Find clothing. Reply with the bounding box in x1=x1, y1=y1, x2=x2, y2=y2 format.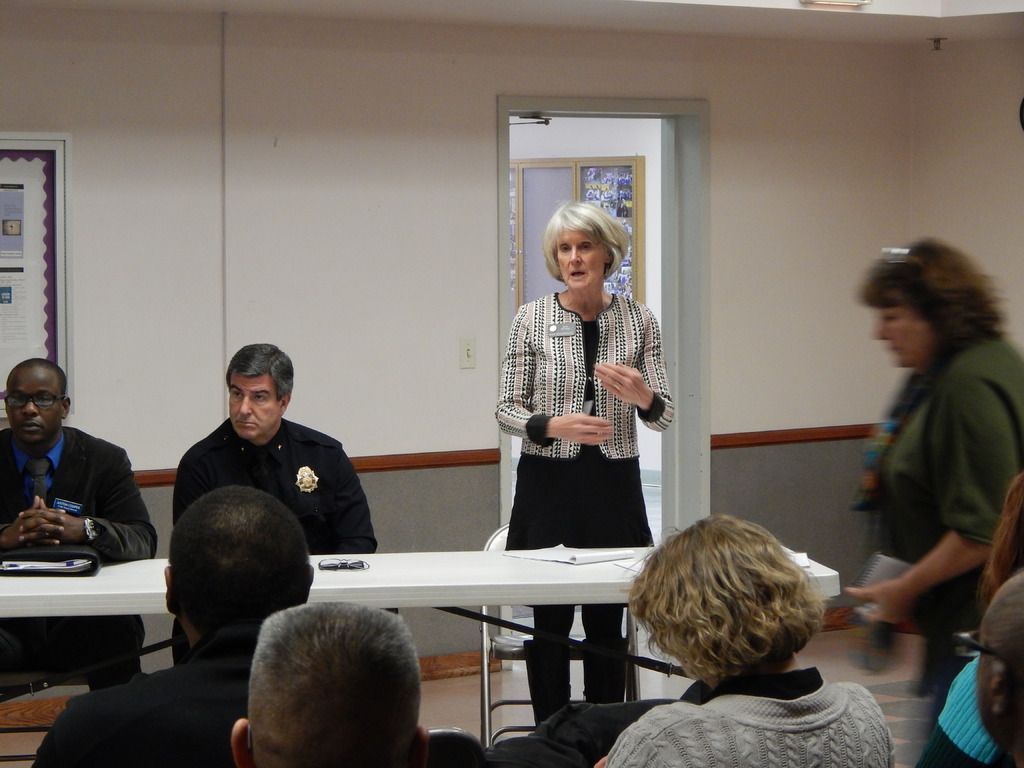
x1=877, y1=332, x2=1023, y2=646.
